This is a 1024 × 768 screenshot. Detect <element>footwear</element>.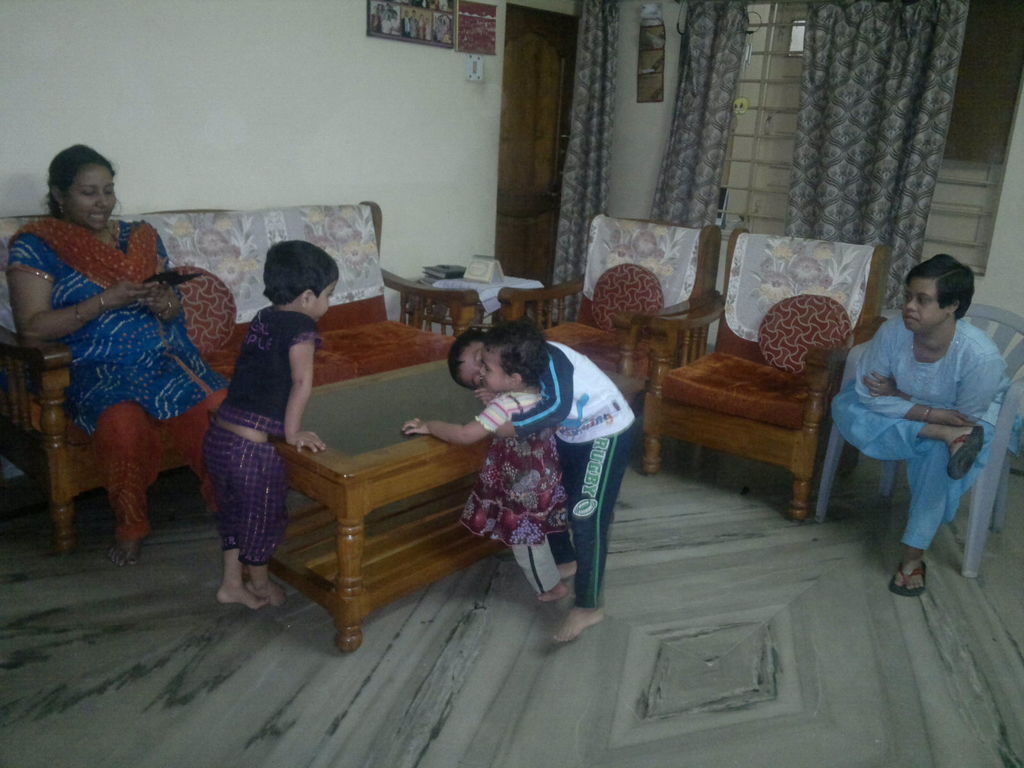
<bbox>888, 554, 927, 604</bbox>.
